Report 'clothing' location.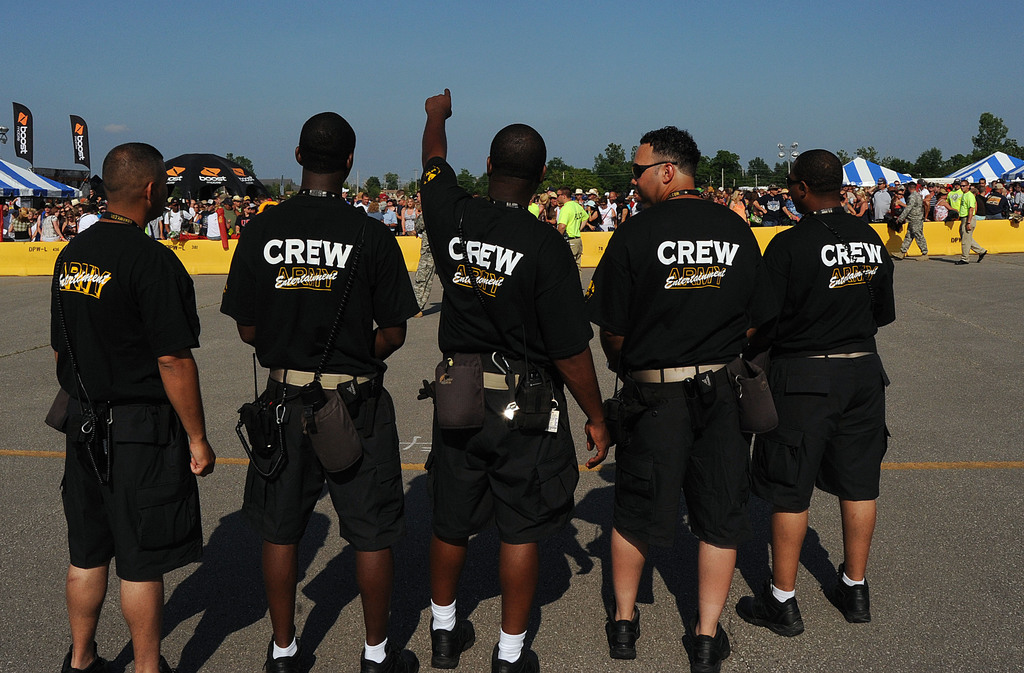
Report: 556 199 587 261.
